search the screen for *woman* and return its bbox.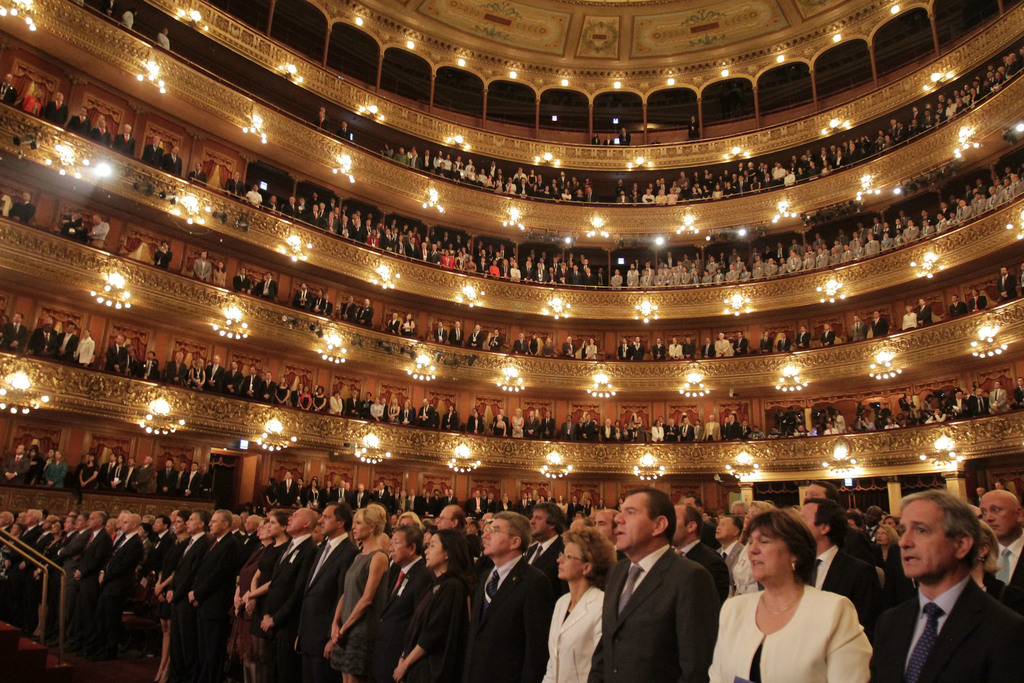
Found: 274,374,289,406.
